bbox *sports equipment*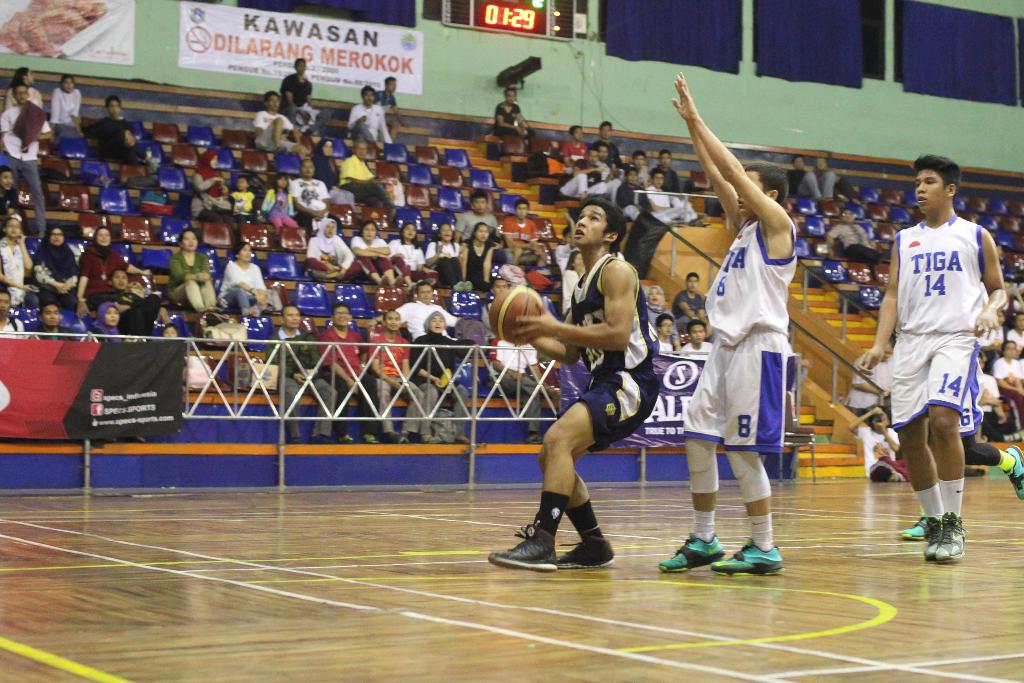
BBox(488, 284, 544, 345)
